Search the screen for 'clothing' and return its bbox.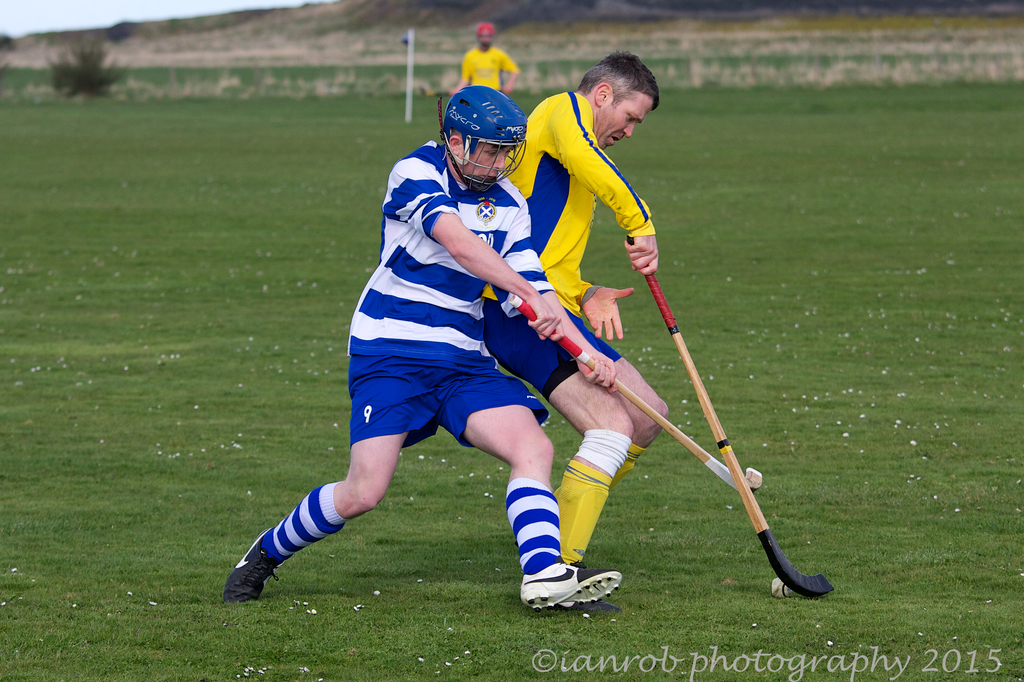
Found: l=478, t=81, r=659, b=401.
